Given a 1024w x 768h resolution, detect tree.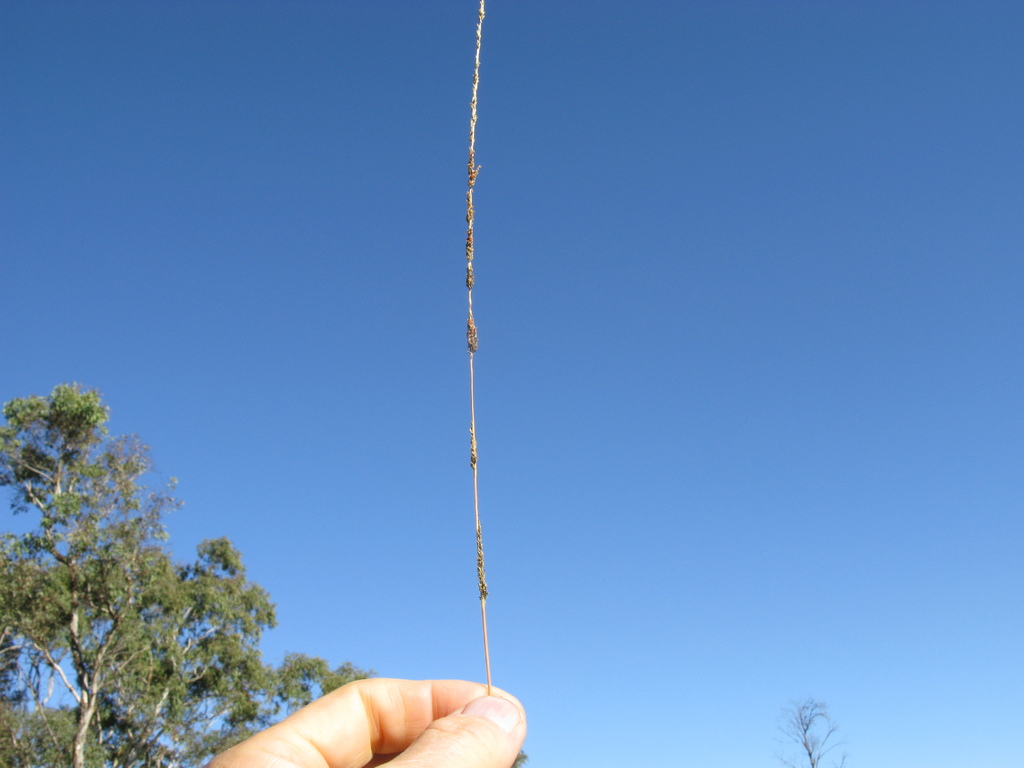
[x1=218, y1=650, x2=394, y2=748].
